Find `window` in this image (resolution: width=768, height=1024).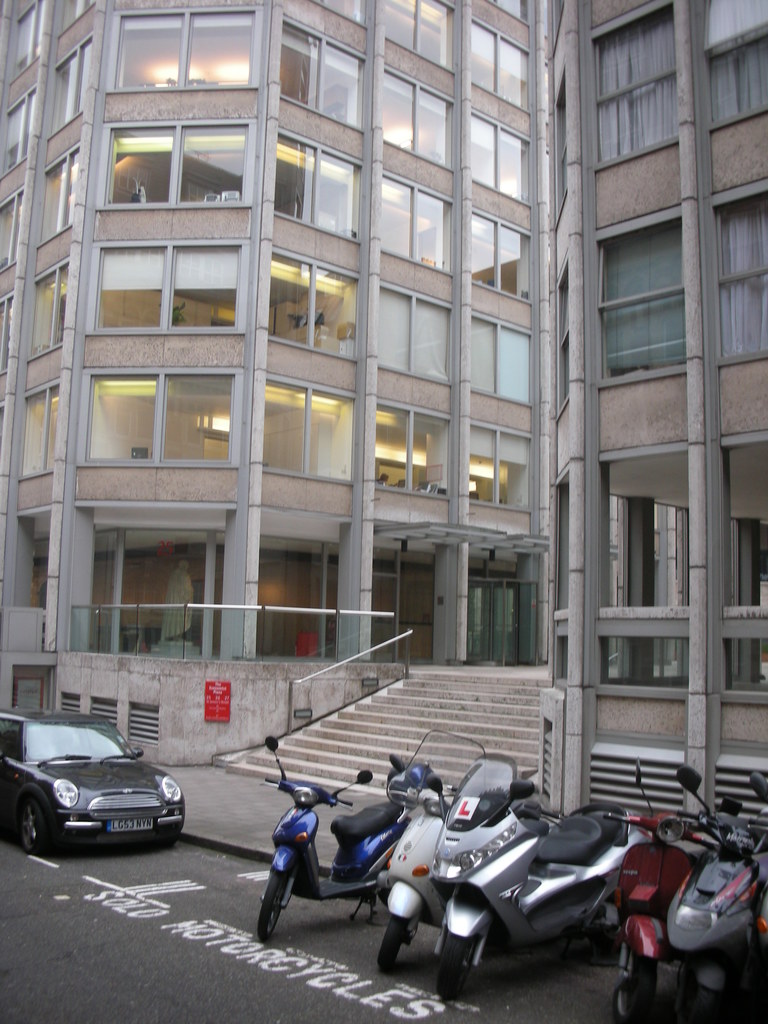
[256,374,363,493].
